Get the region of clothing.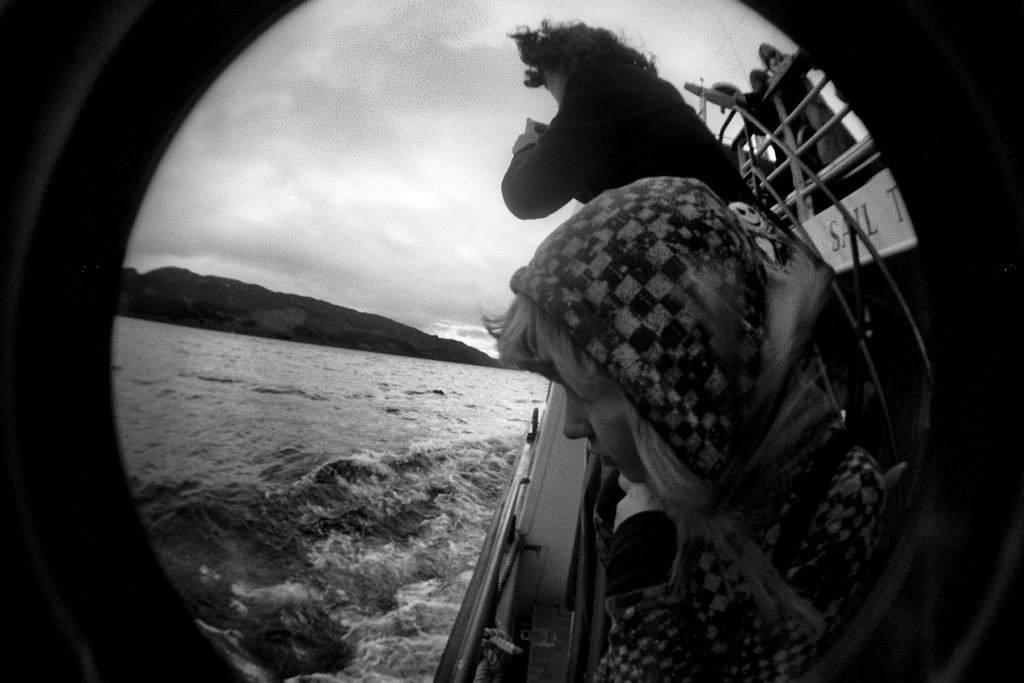
{"x1": 514, "y1": 180, "x2": 889, "y2": 682}.
